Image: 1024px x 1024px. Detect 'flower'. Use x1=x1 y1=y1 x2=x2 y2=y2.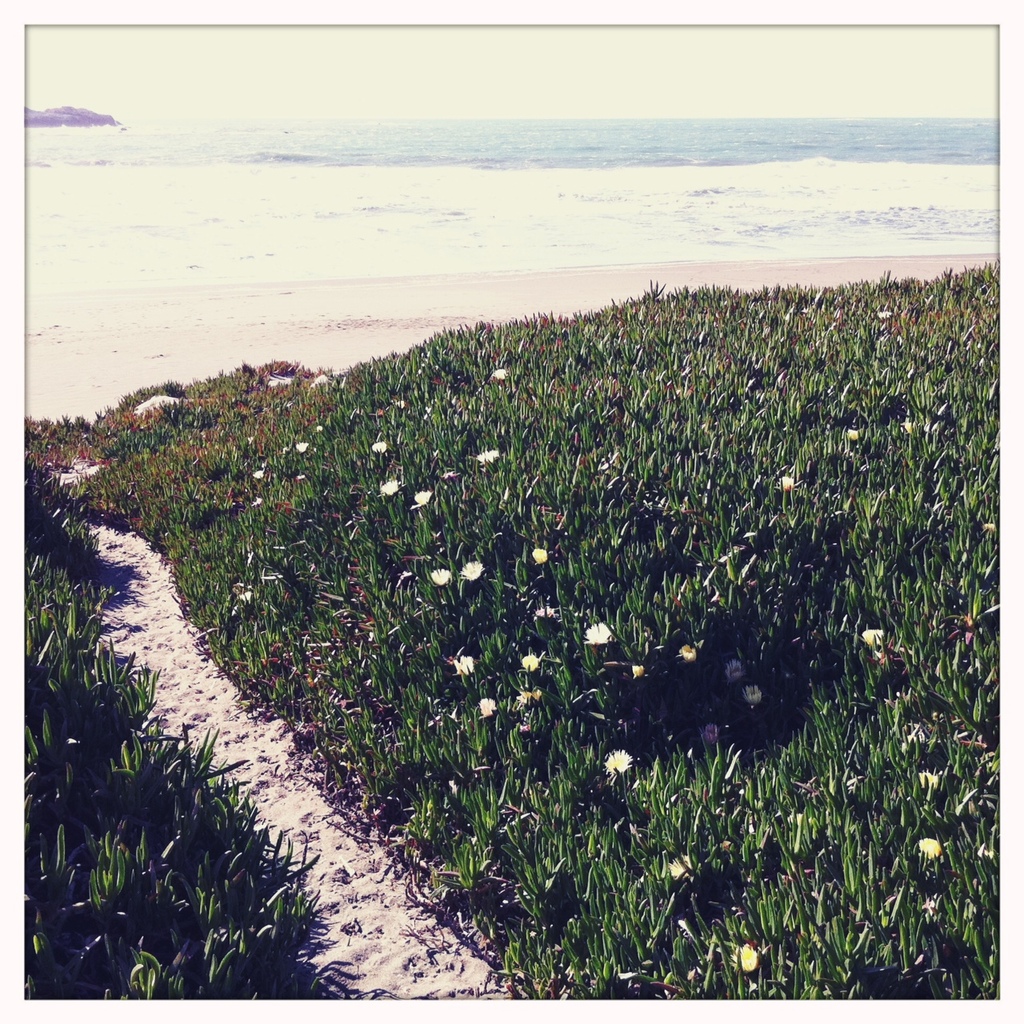
x1=379 y1=478 x2=397 y2=499.
